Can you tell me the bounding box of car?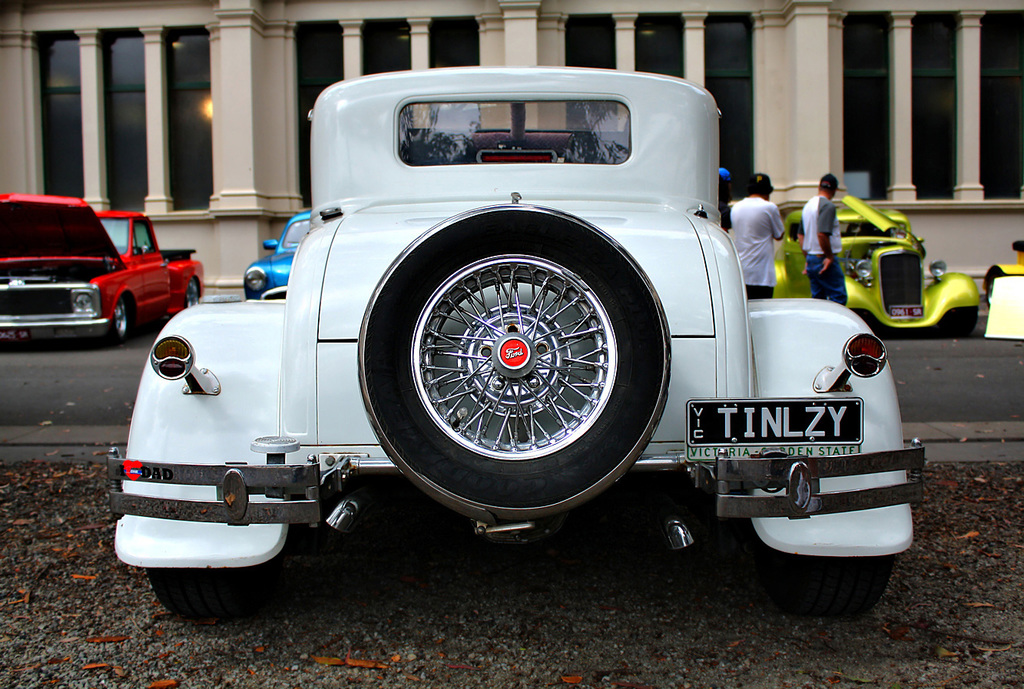
[764,197,983,333].
